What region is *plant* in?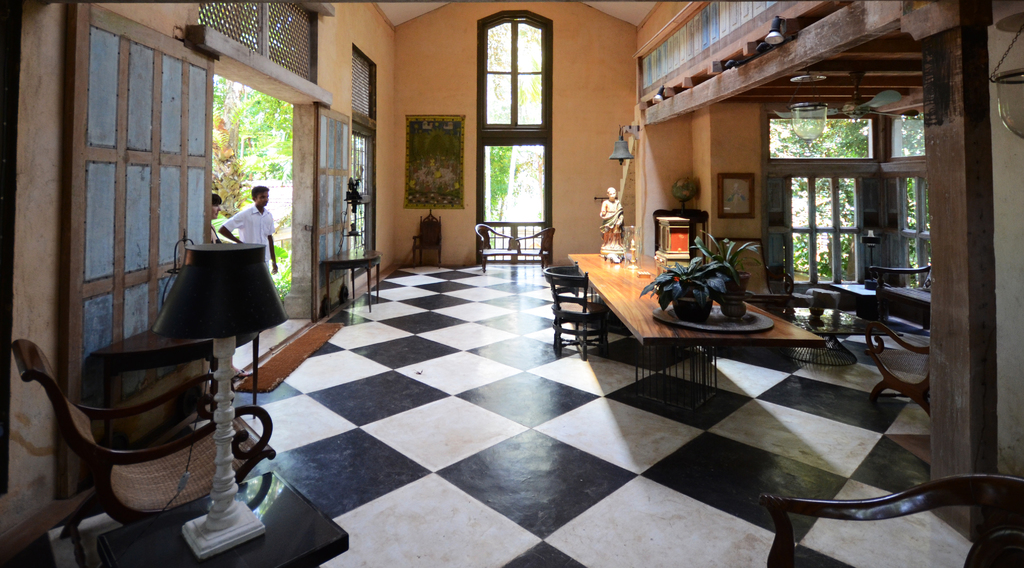
489, 206, 496, 249.
